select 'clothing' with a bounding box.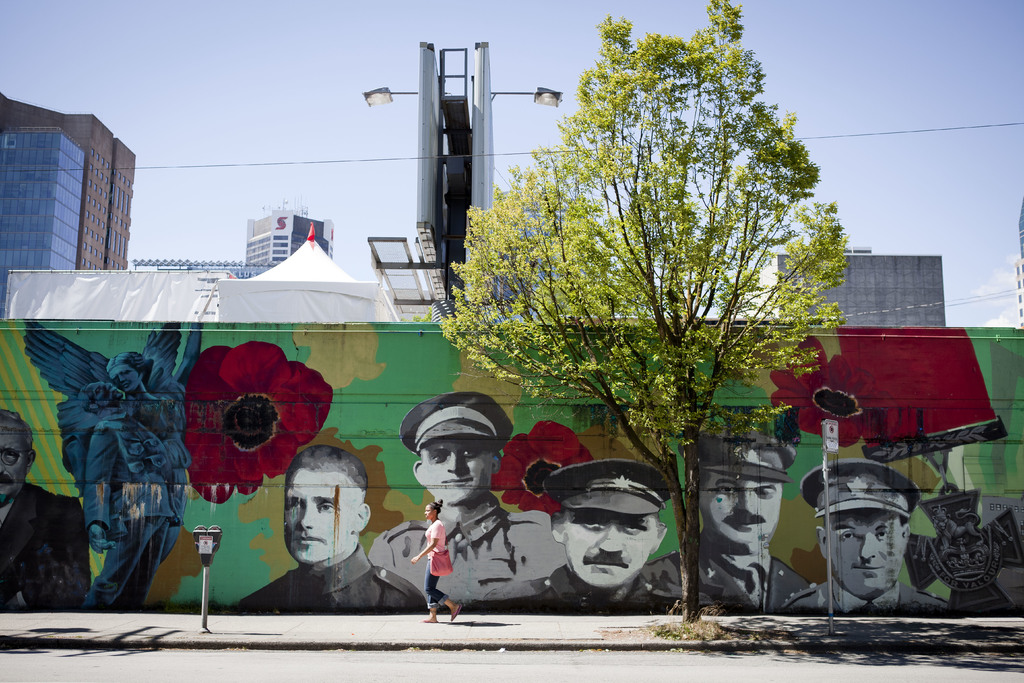
{"x1": 639, "y1": 544, "x2": 810, "y2": 616}.
